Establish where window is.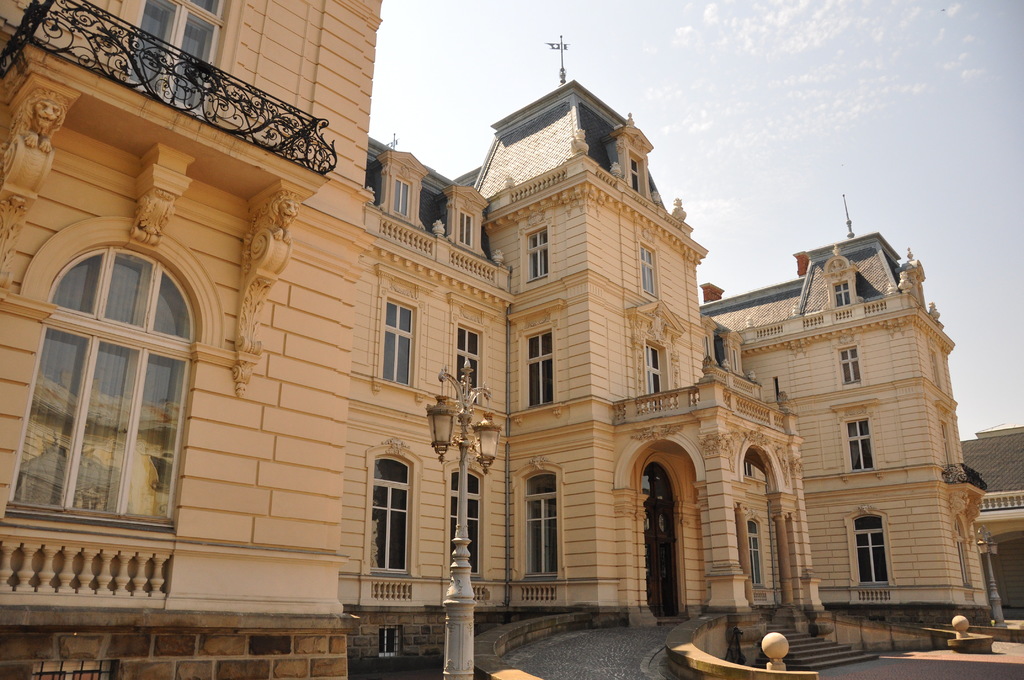
Established at [x1=646, y1=344, x2=668, y2=394].
